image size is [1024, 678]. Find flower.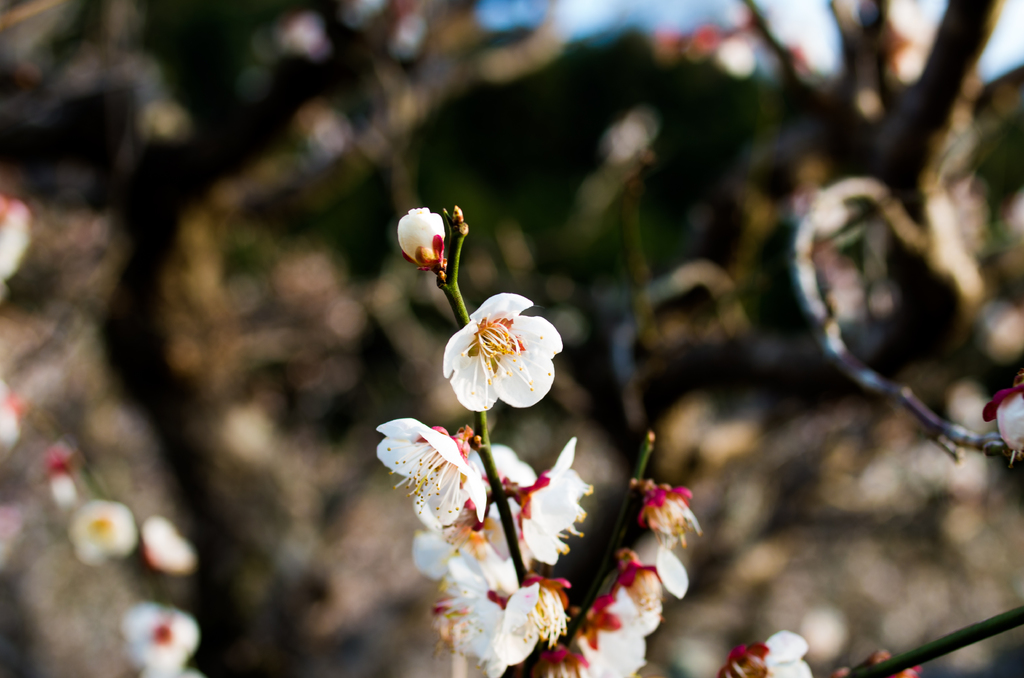
x1=79 y1=501 x2=133 y2=563.
